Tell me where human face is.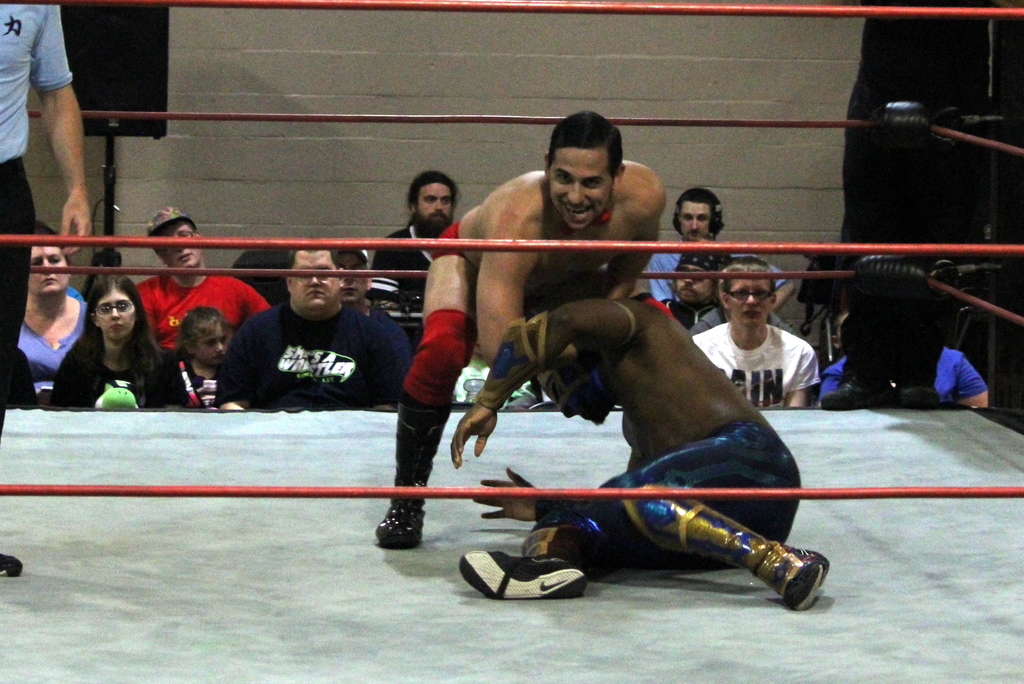
human face is at bbox=(545, 371, 611, 423).
